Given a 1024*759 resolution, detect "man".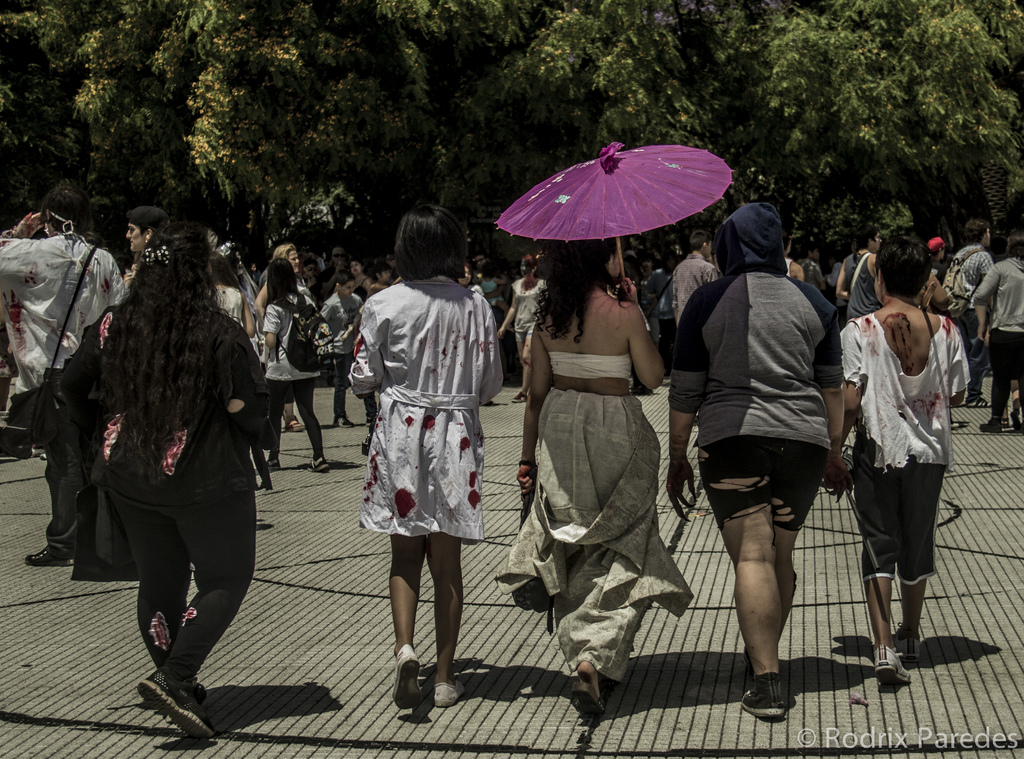
Rect(838, 224, 909, 358).
